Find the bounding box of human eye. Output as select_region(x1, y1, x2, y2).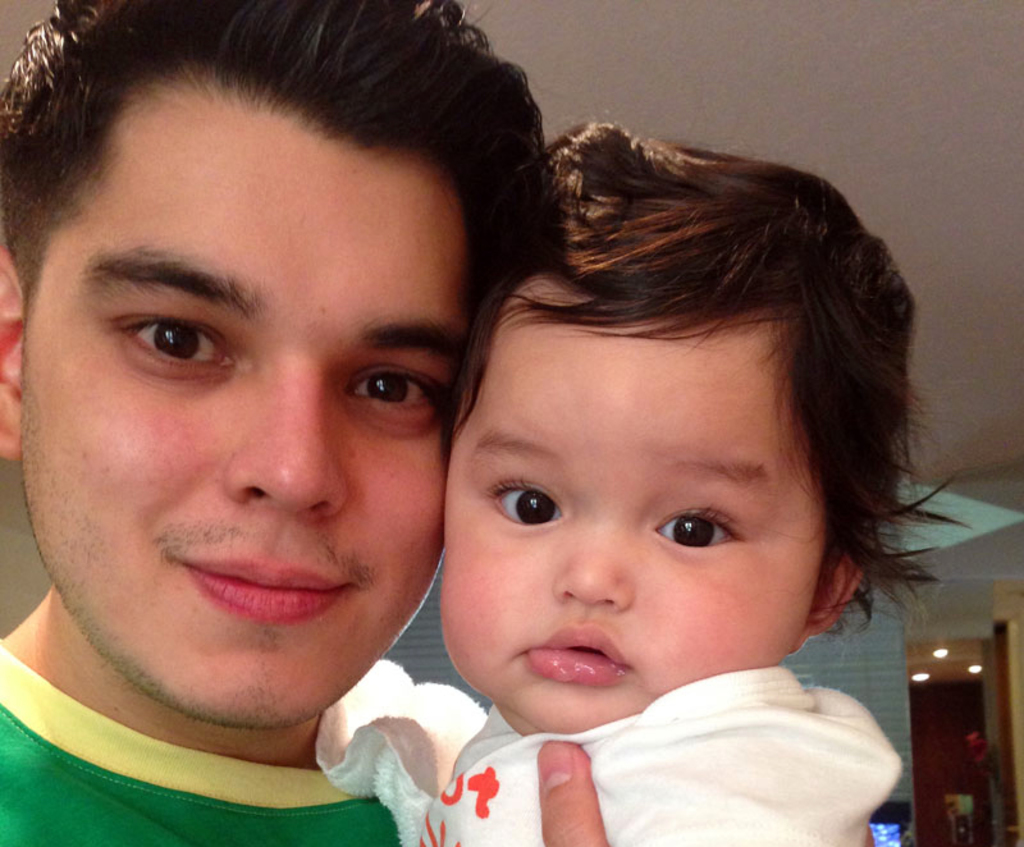
select_region(95, 294, 215, 380).
